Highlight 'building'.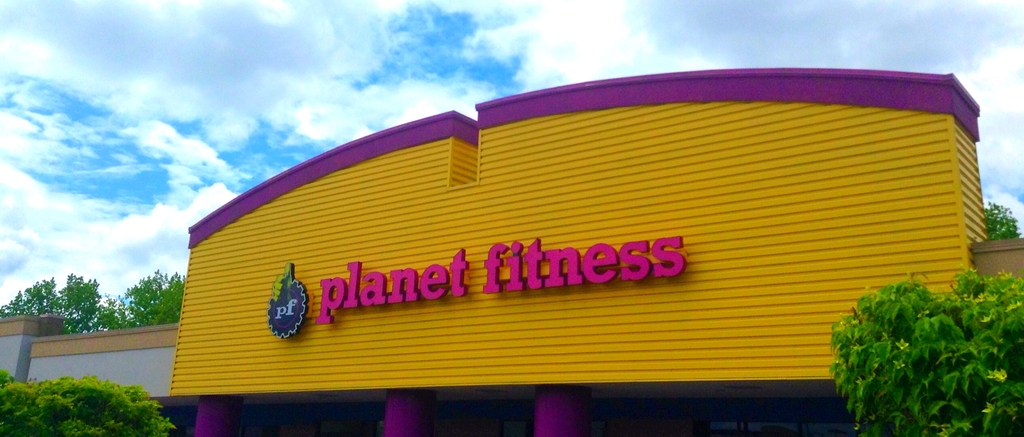
Highlighted region: 0:70:1023:436.
